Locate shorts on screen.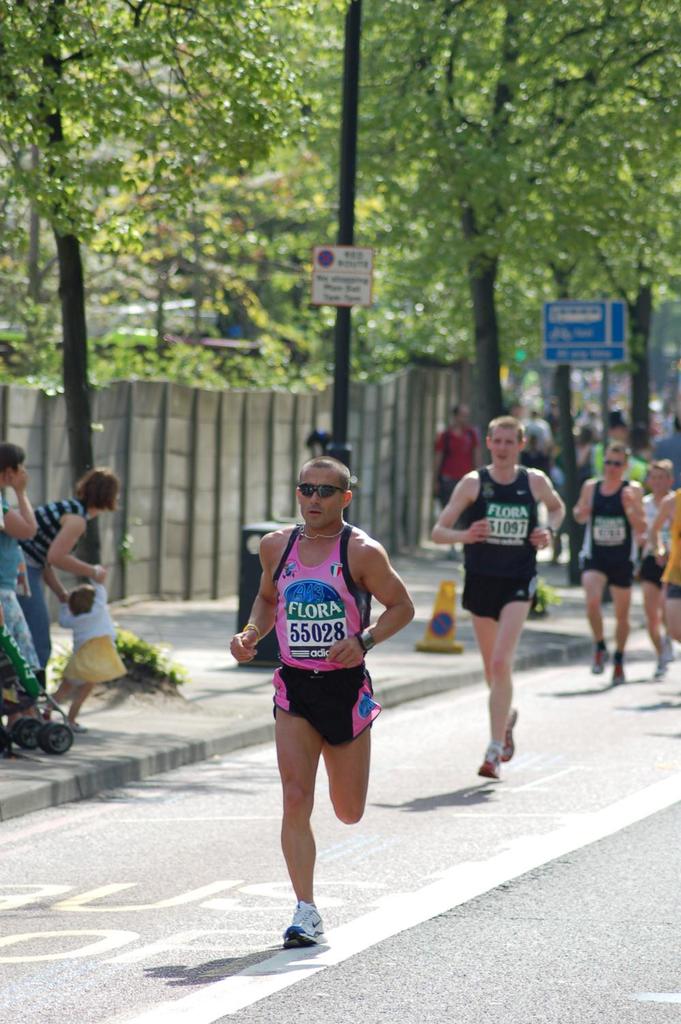
On screen at pyautogui.locateOnScreen(666, 581, 680, 601).
